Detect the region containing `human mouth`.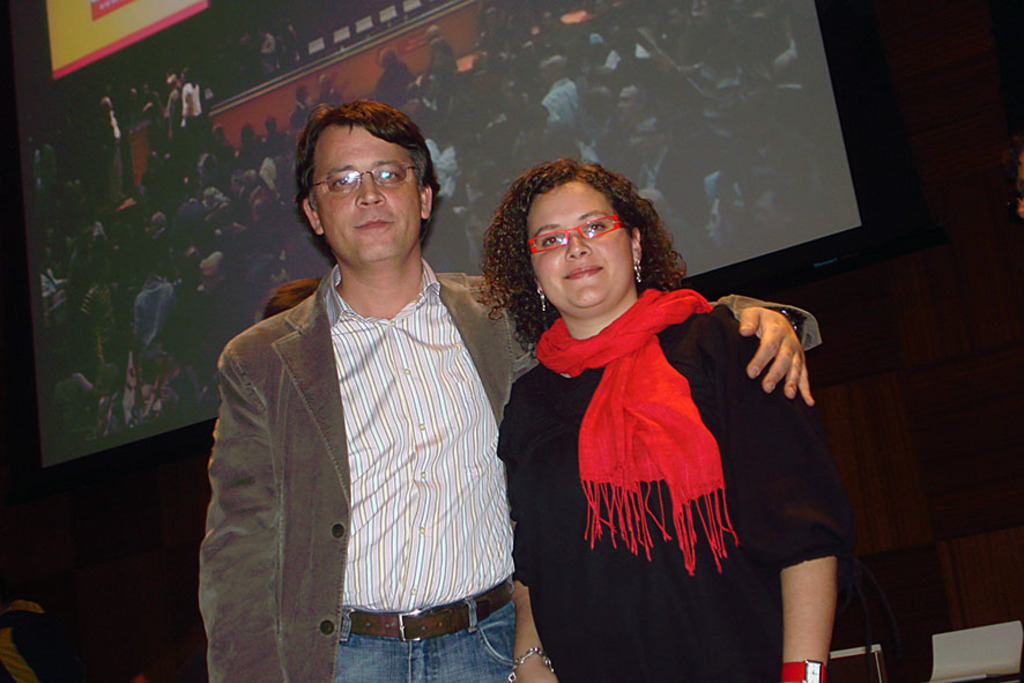
bbox(354, 213, 395, 229).
